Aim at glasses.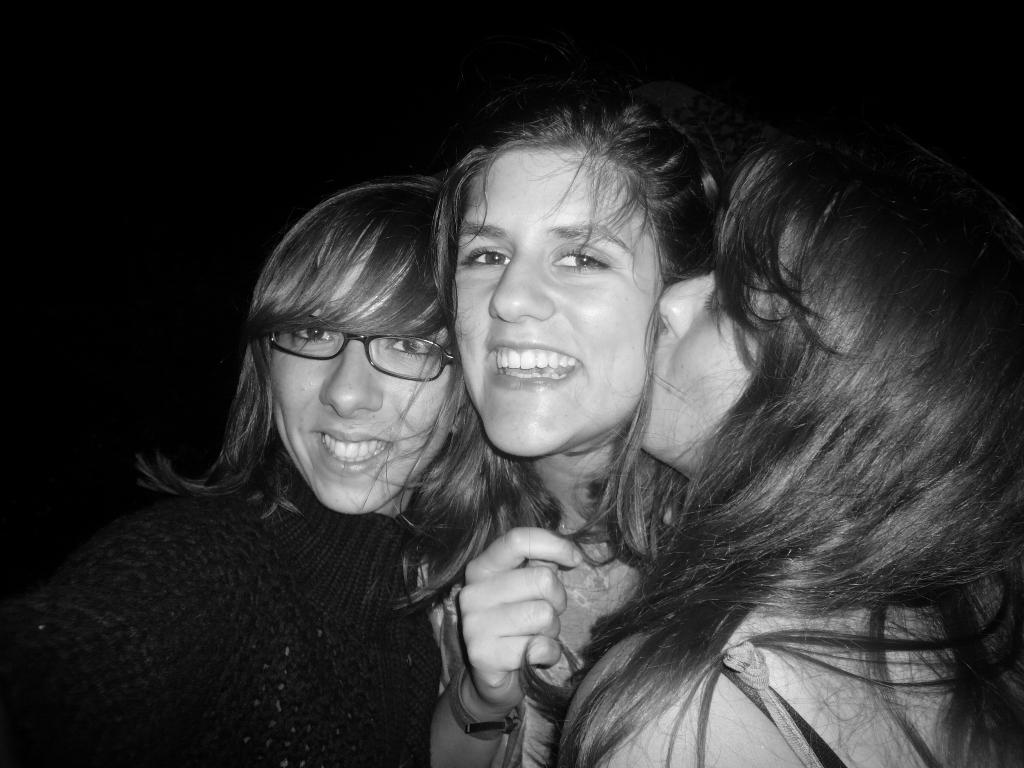
Aimed at rect(267, 324, 465, 387).
